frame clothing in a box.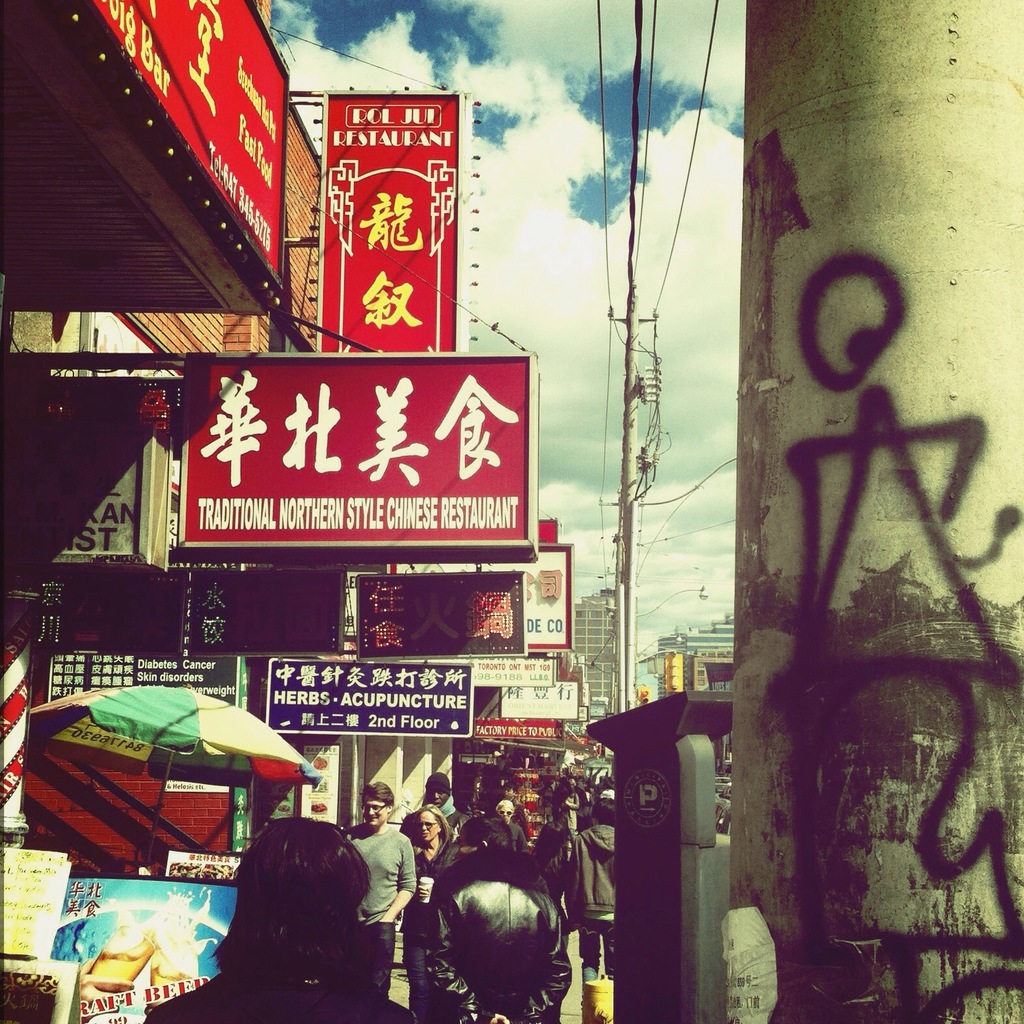
x1=459 y1=806 x2=538 y2=872.
